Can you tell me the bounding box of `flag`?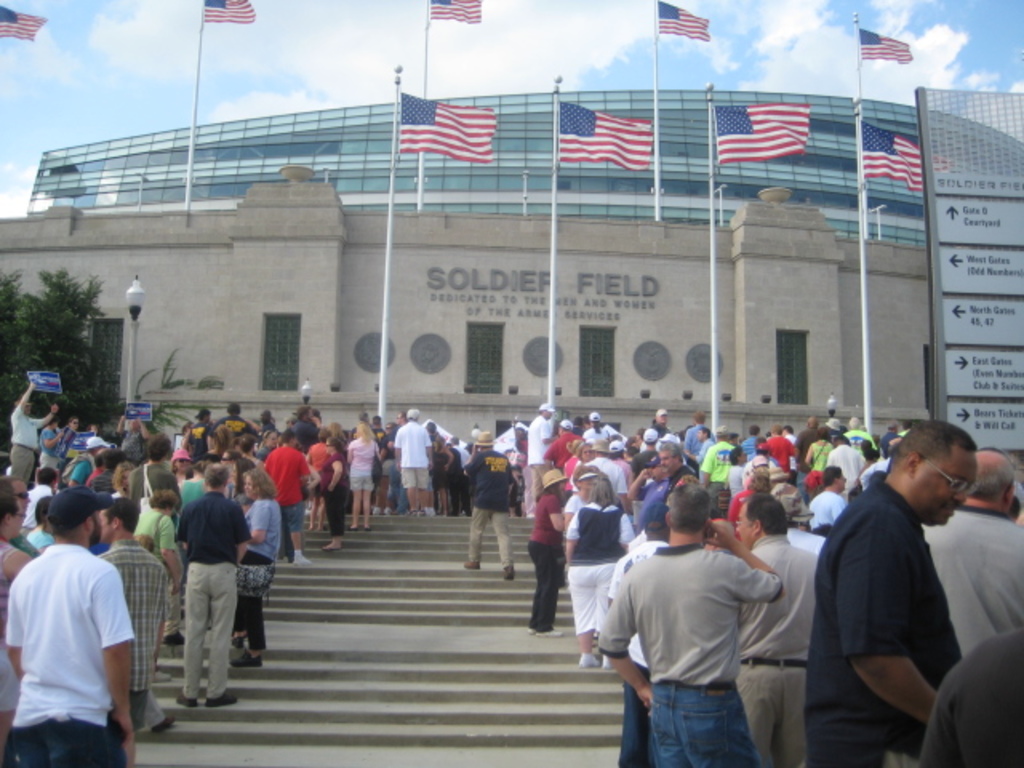
715/107/814/176.
